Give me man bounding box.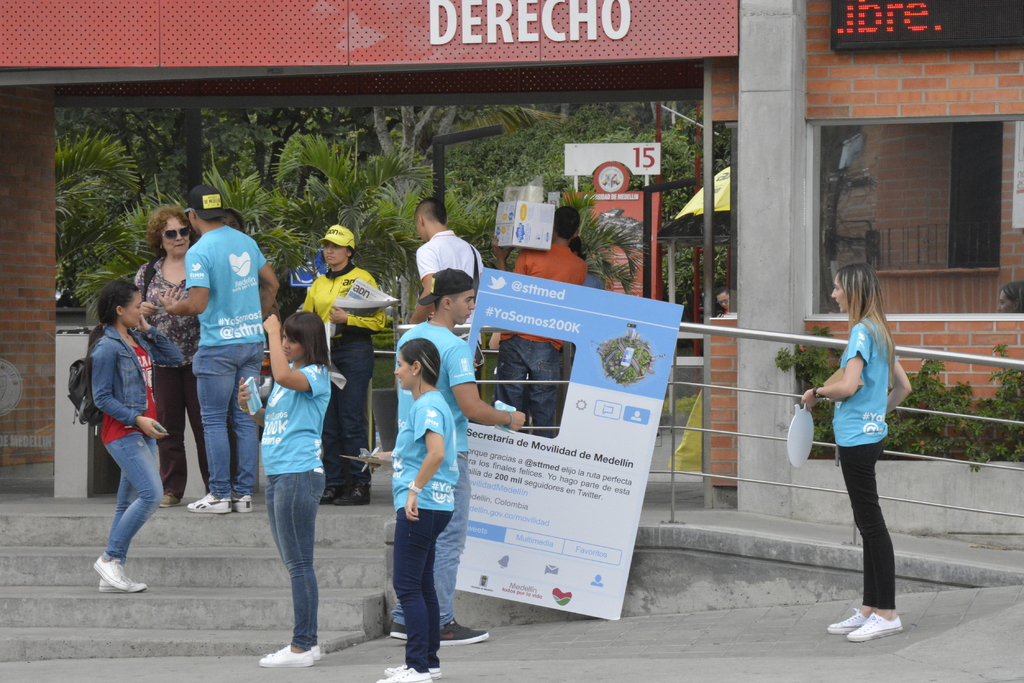
(left=480, top=202, right=586, bottom=444).
